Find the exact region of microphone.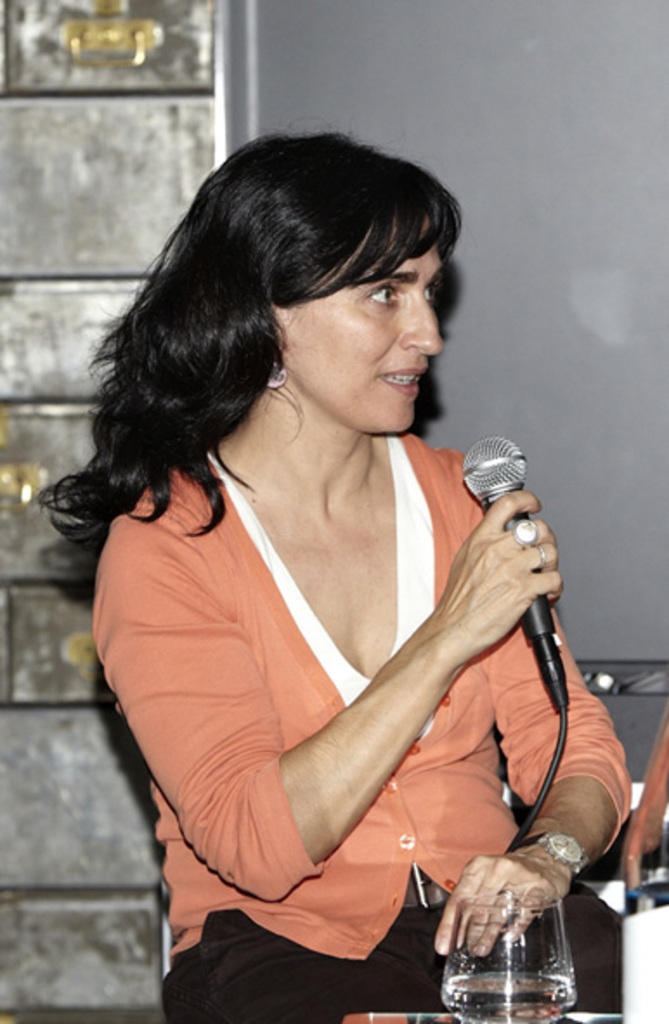
Exact region: detection(463, 435, 570, 709).
